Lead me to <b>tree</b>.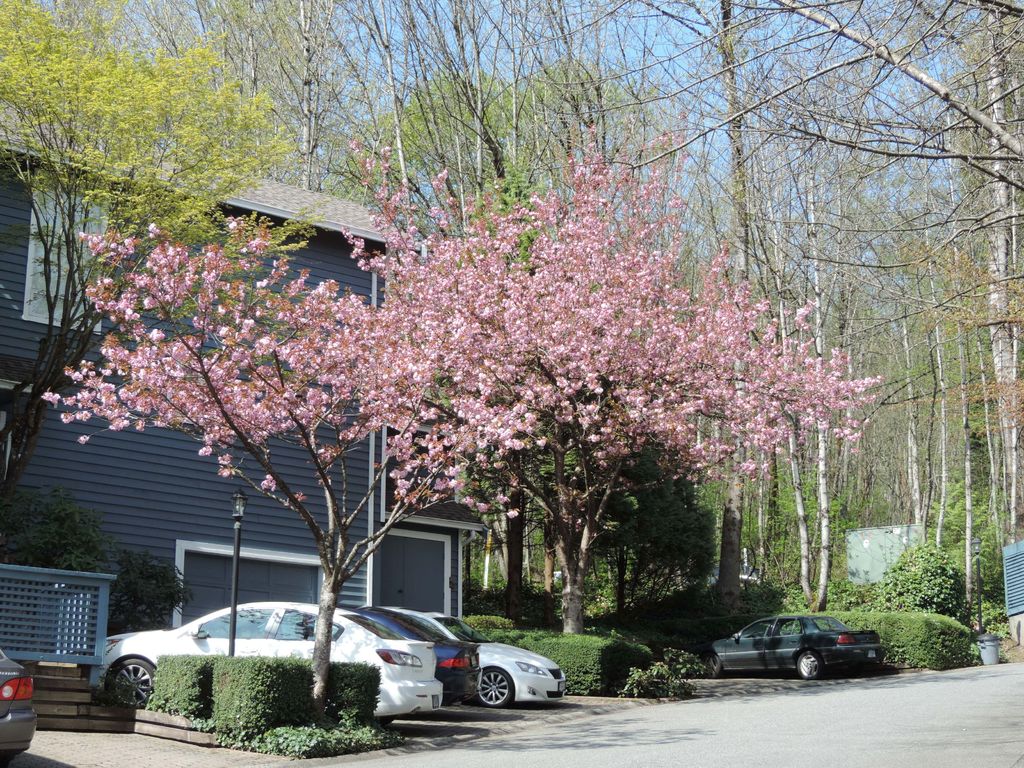
Lead to select_region(73, 176, 474, 691).
